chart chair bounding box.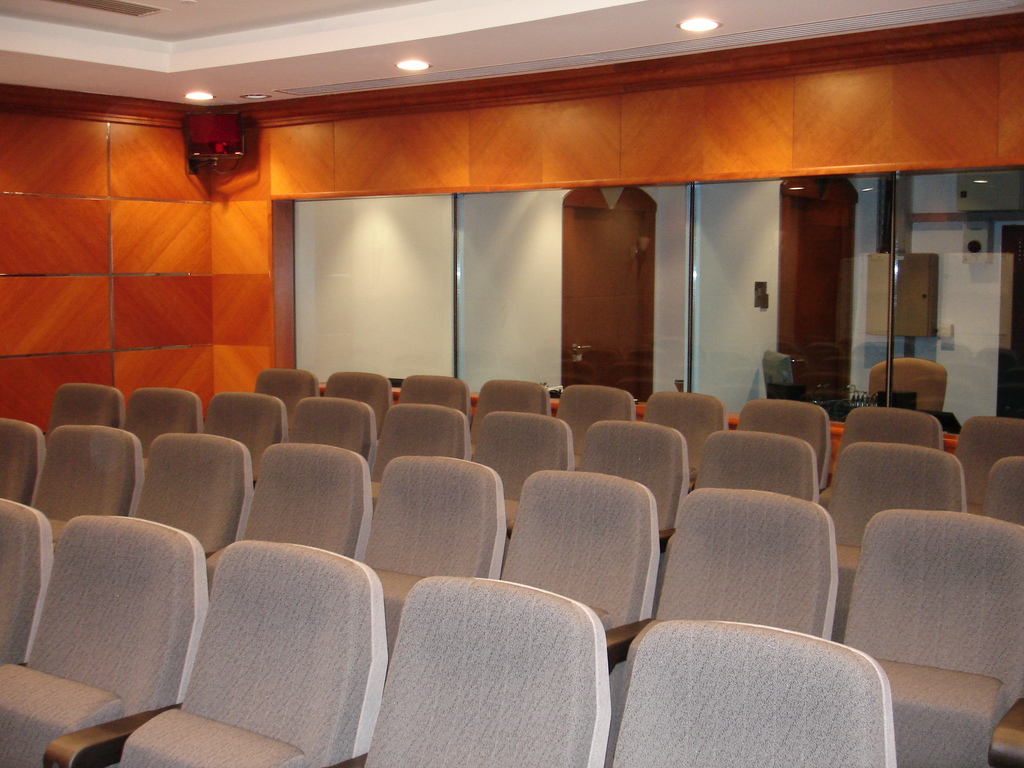
Charted: [644,390,730,463].
